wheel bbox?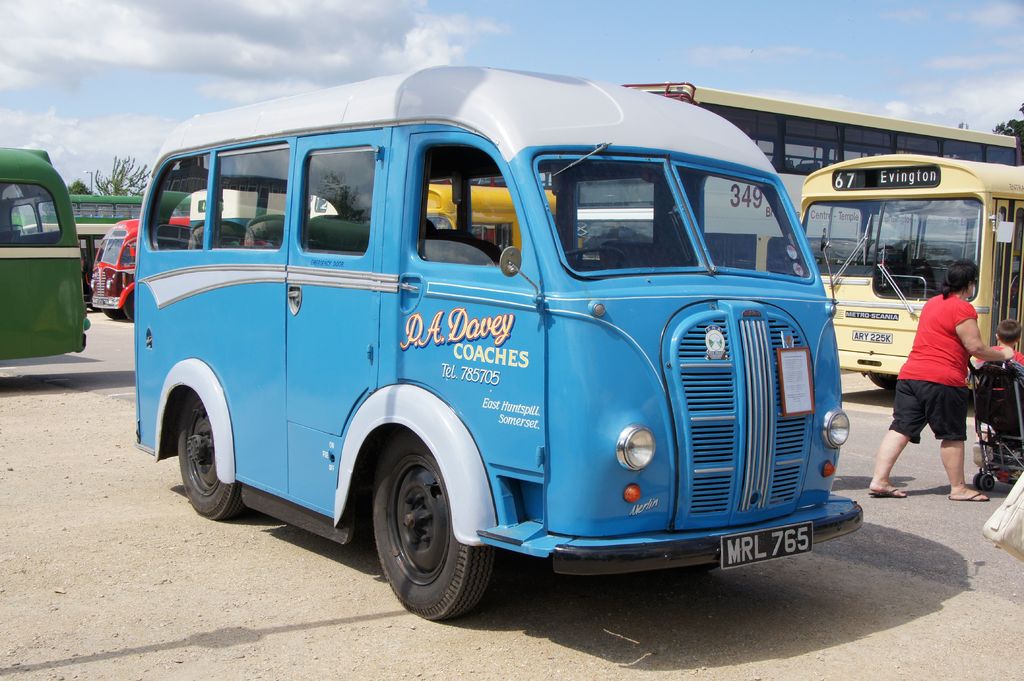
l=364, t=446, r=492, b=616
